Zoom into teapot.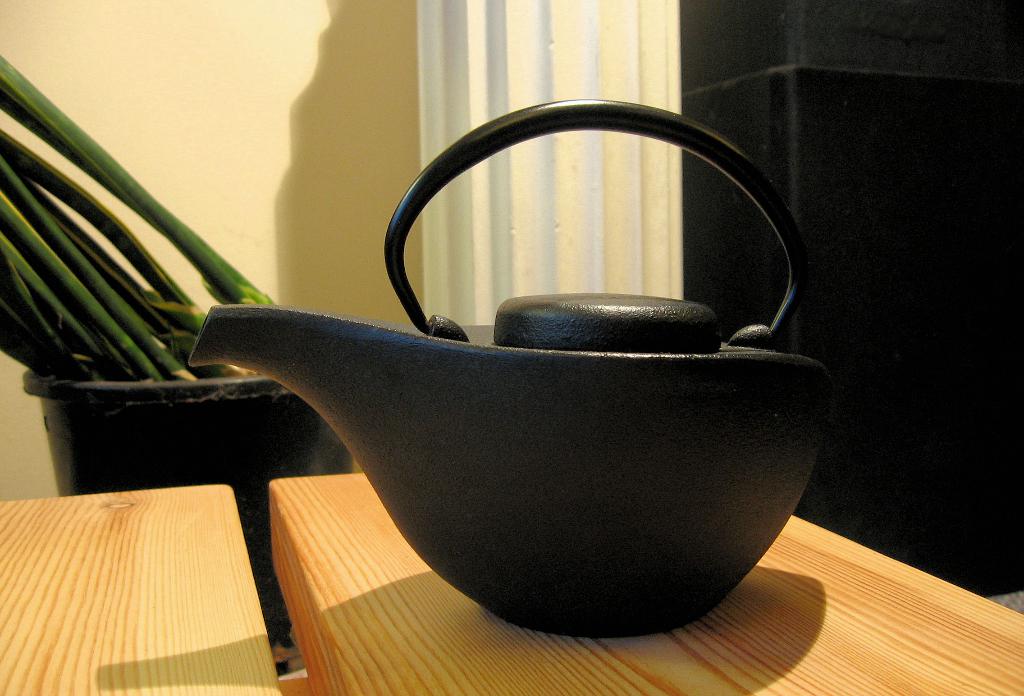
Zoom target: <box>186,96,840,637</box>.
